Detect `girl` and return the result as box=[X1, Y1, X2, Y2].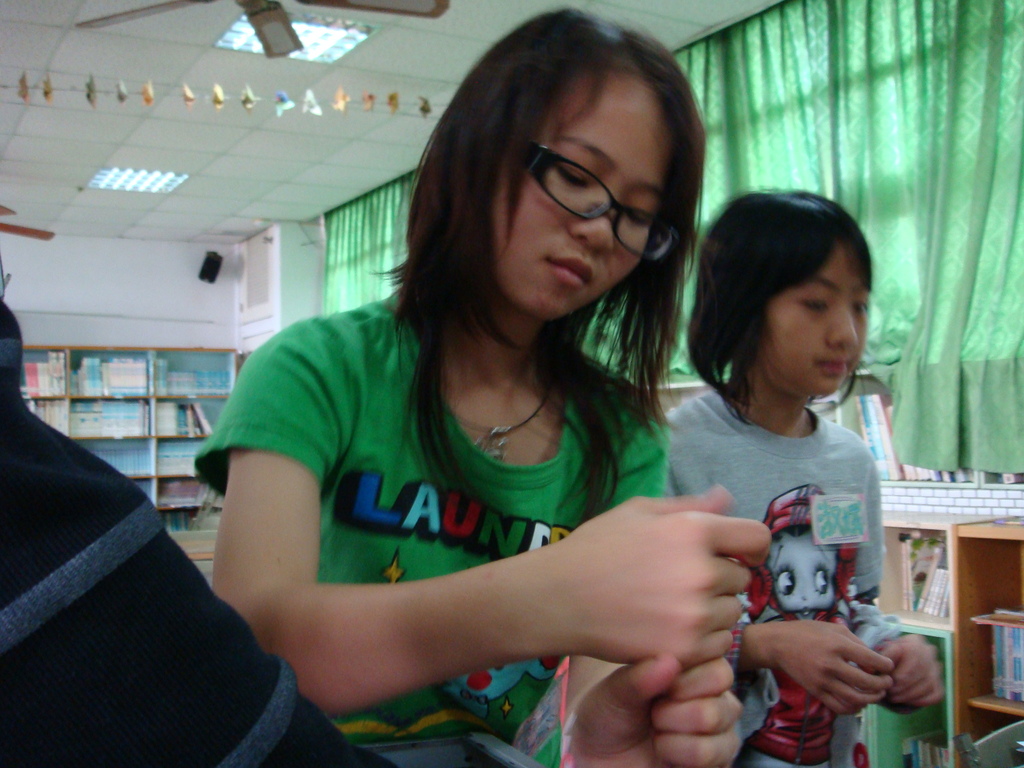
box=[661, 187, 946, 767].
